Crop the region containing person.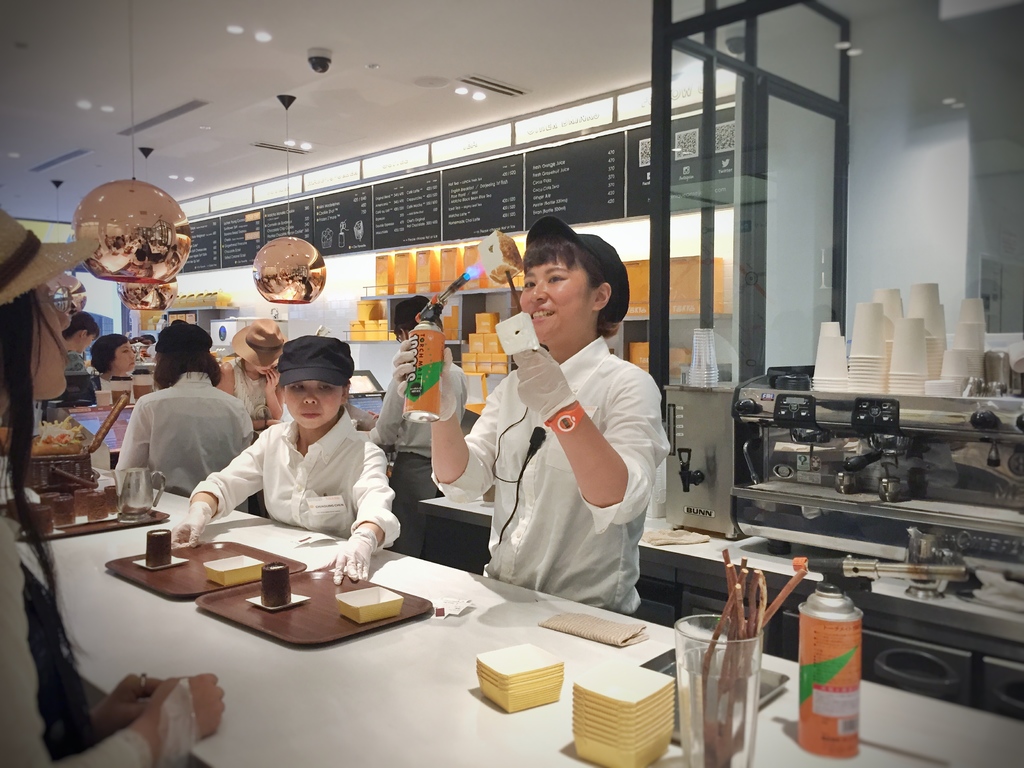
Crop region: x1=367, y1=297, x2=469, y2=560.
